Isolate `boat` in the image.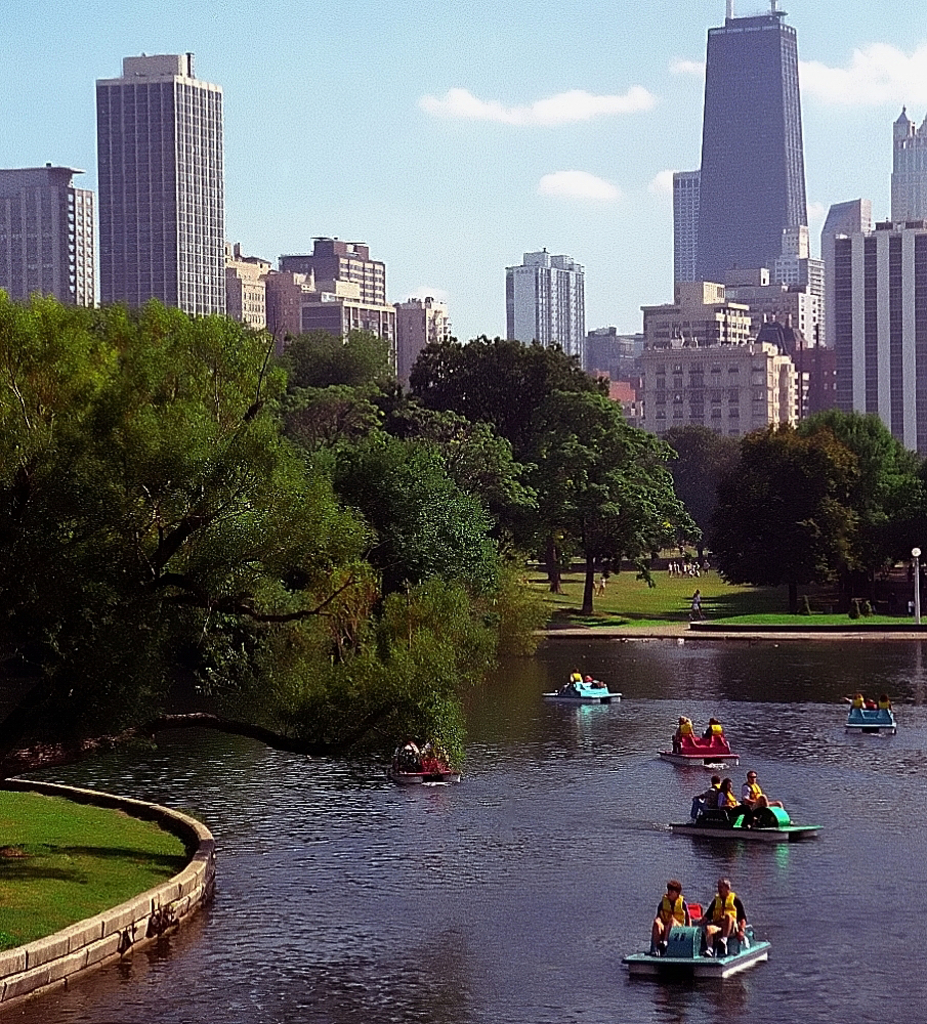
Isolated region: (x1=664, y1=807, x2=816, y2=837).
